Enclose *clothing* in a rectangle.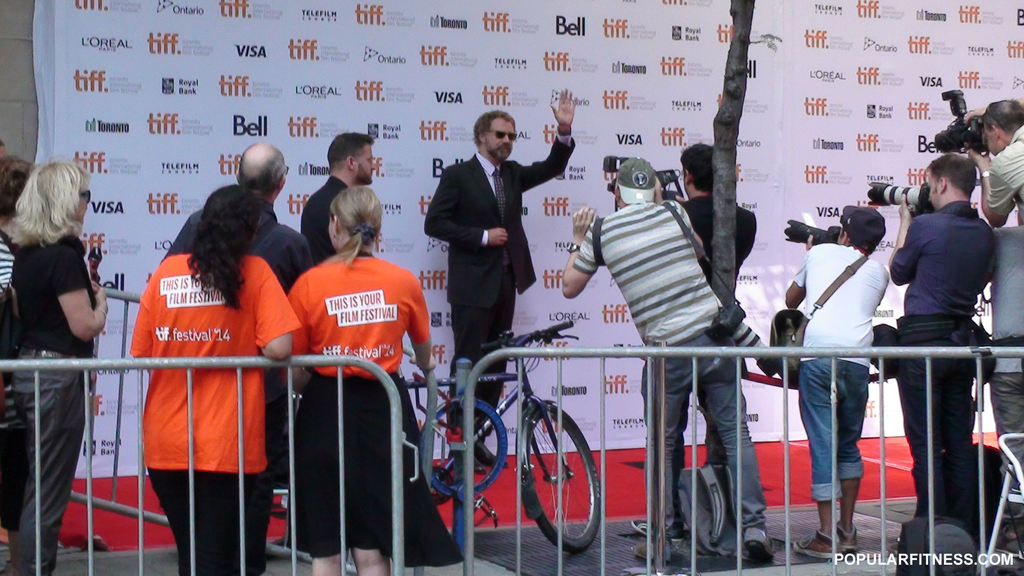
box=[886, 196, 994, 545].
